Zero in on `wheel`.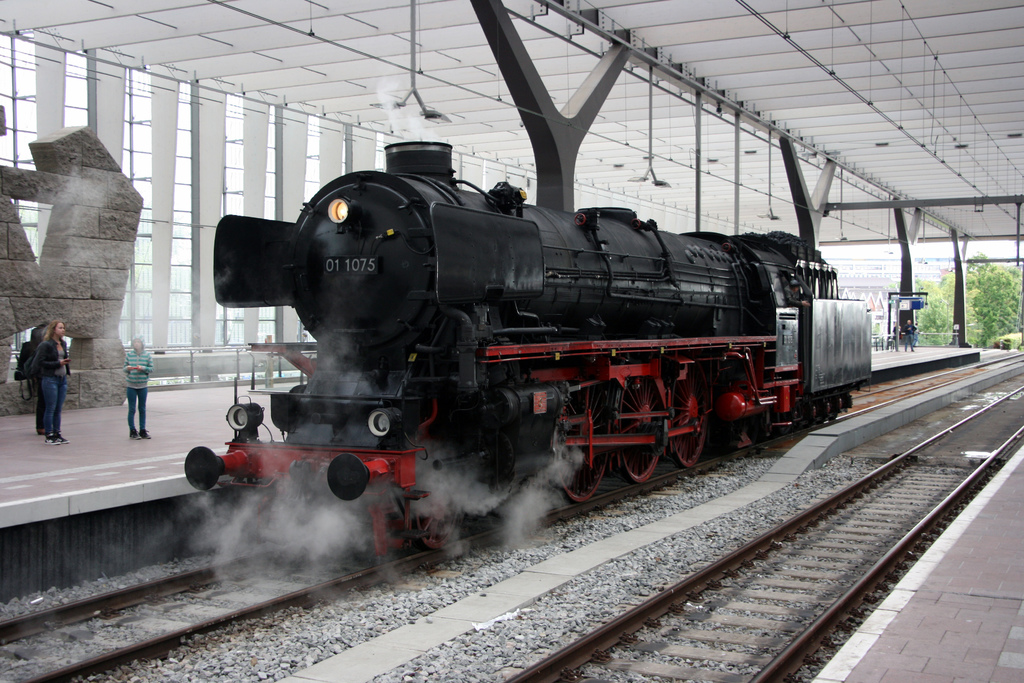
Zeroed in: 611:375:671:480.
